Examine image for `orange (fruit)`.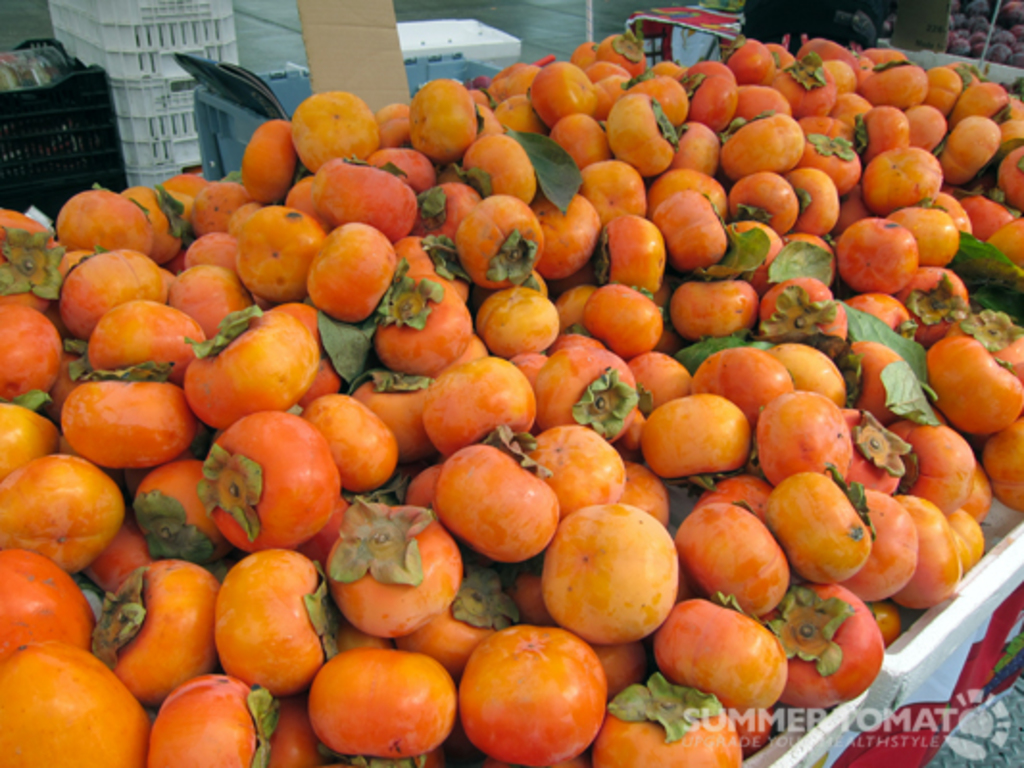
Examination result: <box>294,83,394,175</box>.
